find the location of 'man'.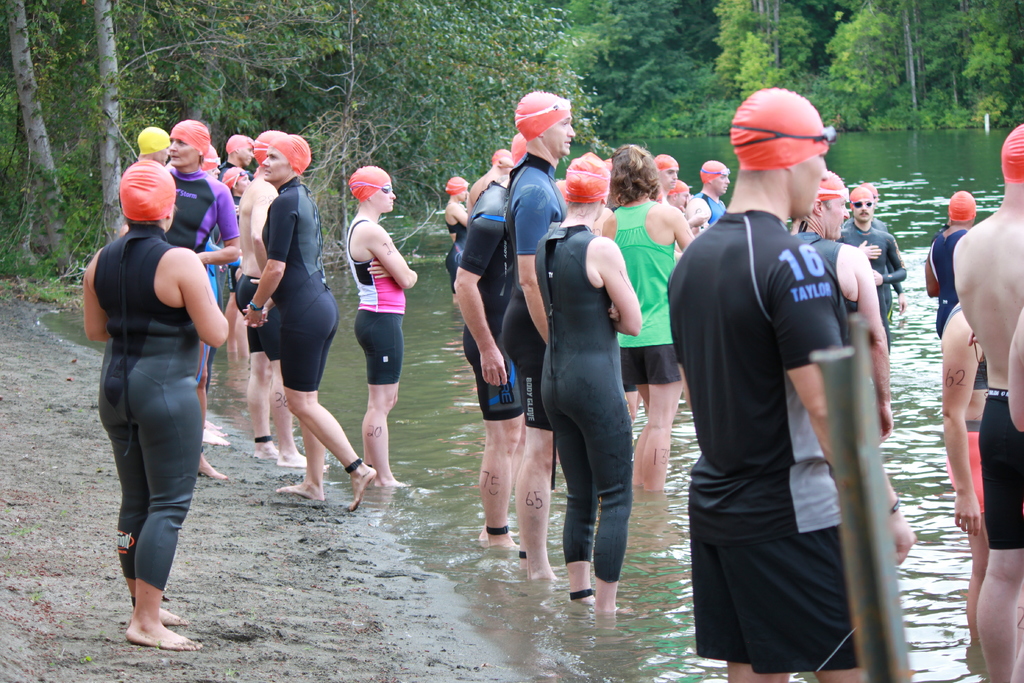
Location: detection(500, 89, 575, 580).
